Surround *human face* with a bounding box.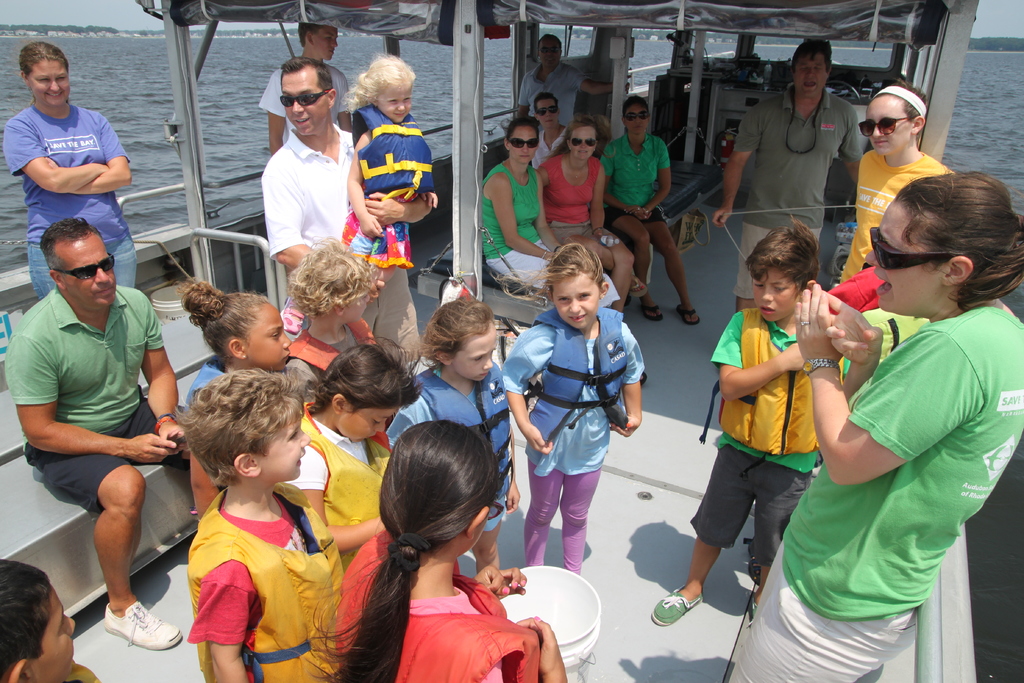
select_region(867, 94, 913, 155).
